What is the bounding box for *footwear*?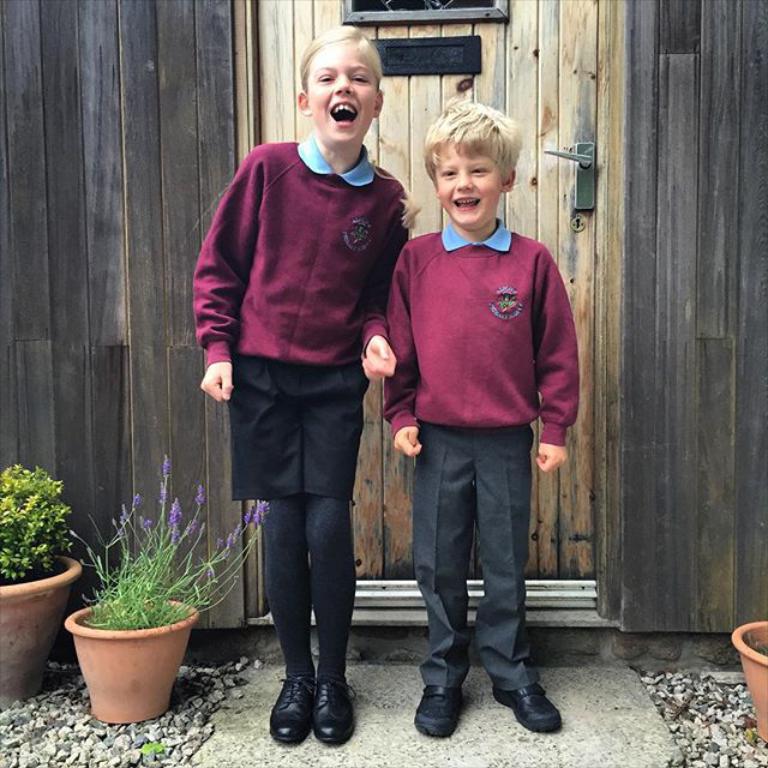
487, 677, 566, 734.
